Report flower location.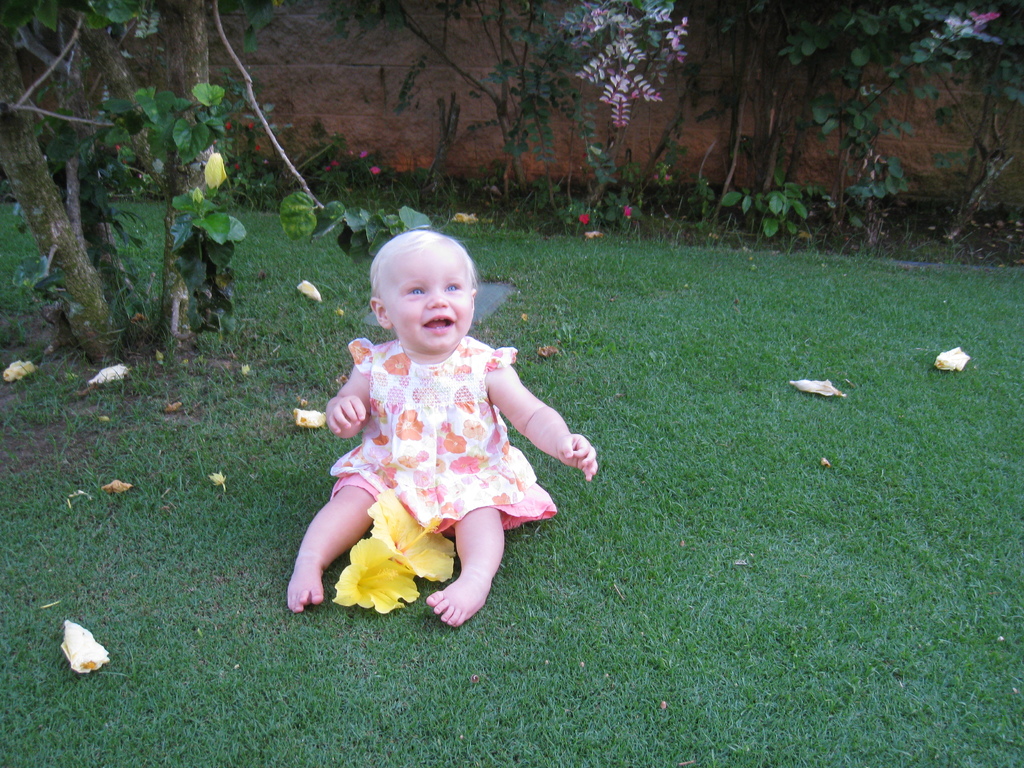
Report: (250,123,258,129).
